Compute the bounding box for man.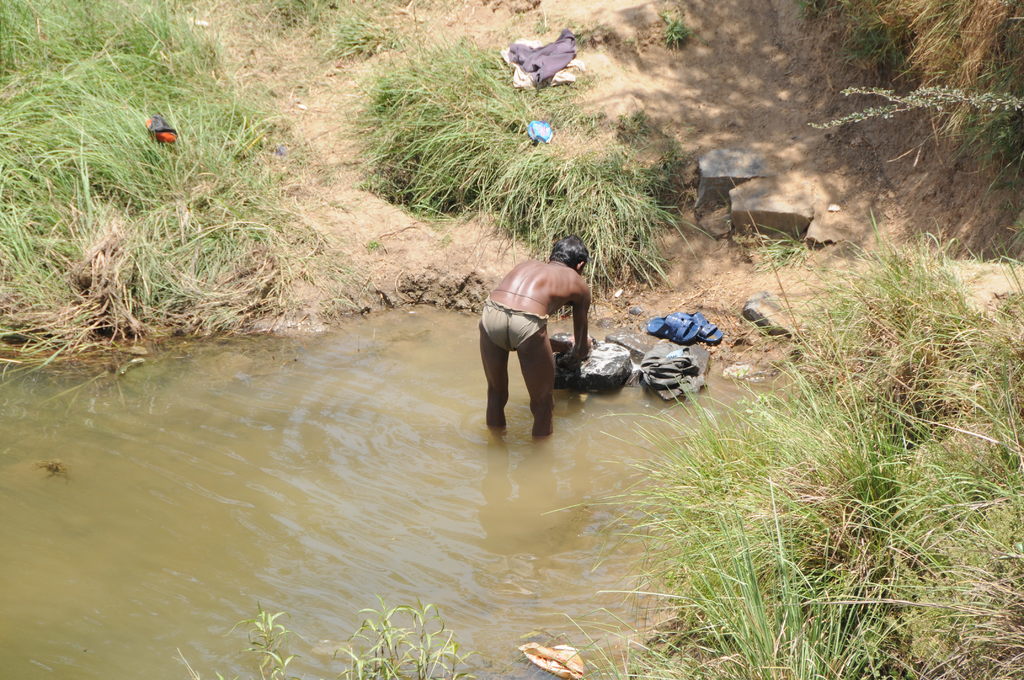
BBox(478, 234, 601, 458).
